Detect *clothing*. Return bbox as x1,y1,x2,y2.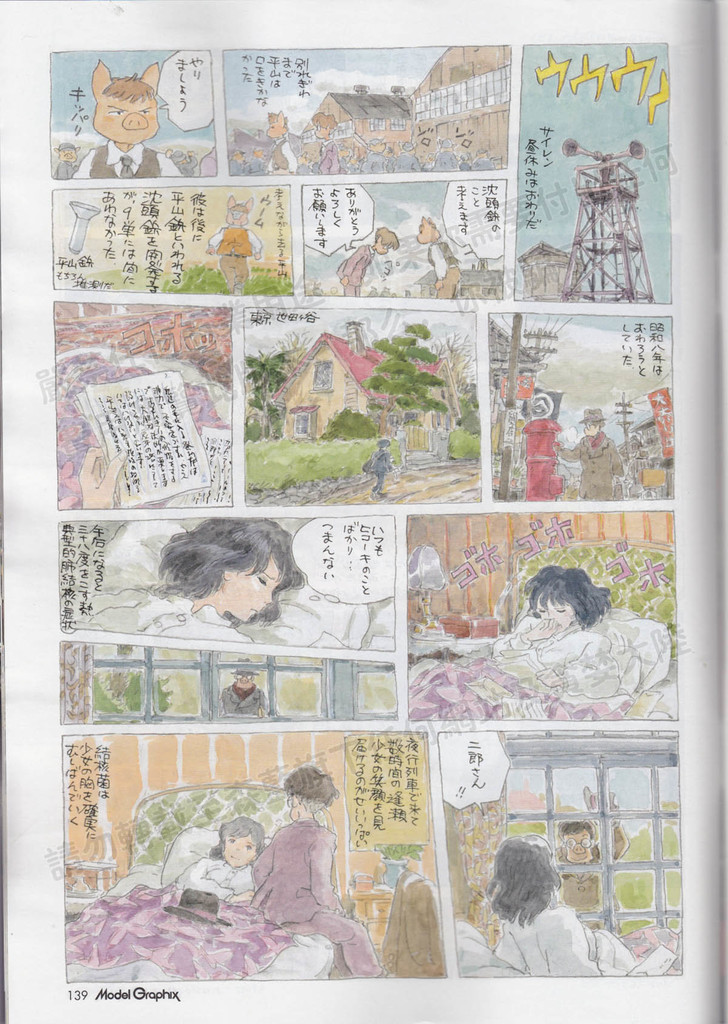
75,138,180,179.
